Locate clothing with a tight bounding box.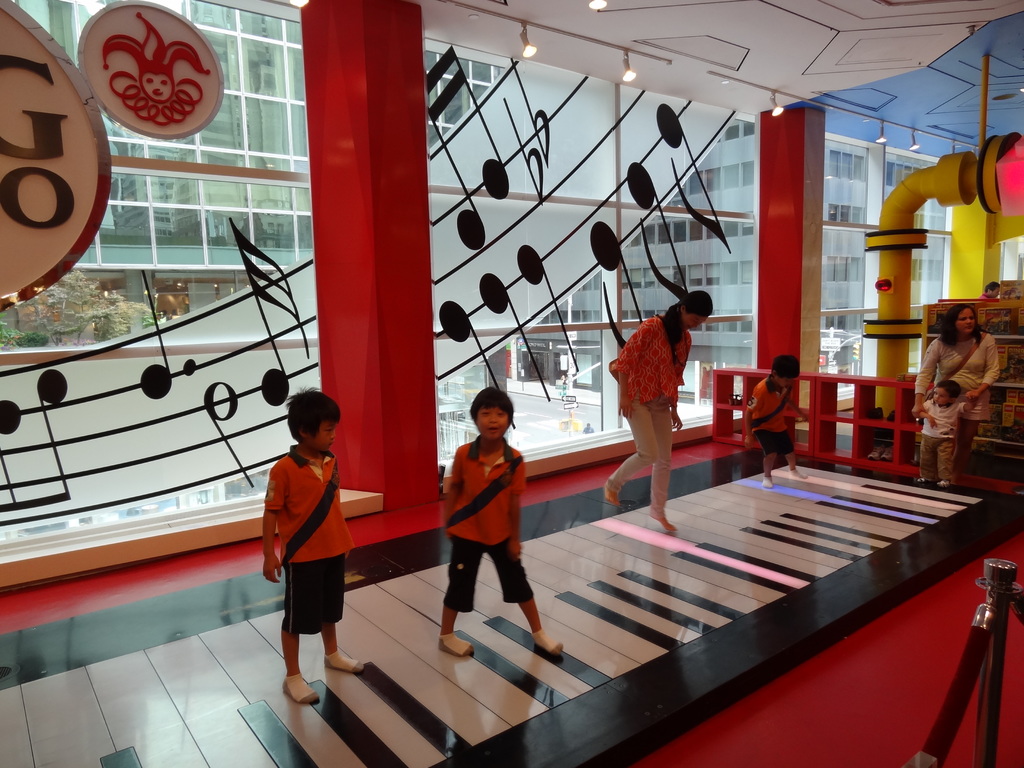
select_region(605, 315, 694, 515).
